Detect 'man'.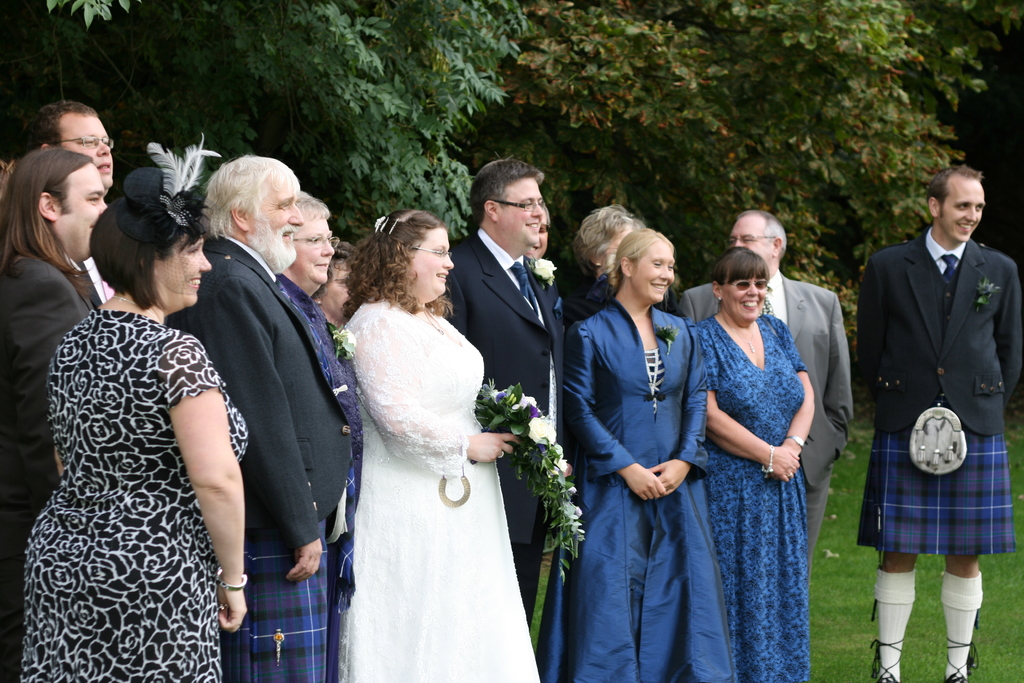
Detected at [854, 158, 1008, 654].
